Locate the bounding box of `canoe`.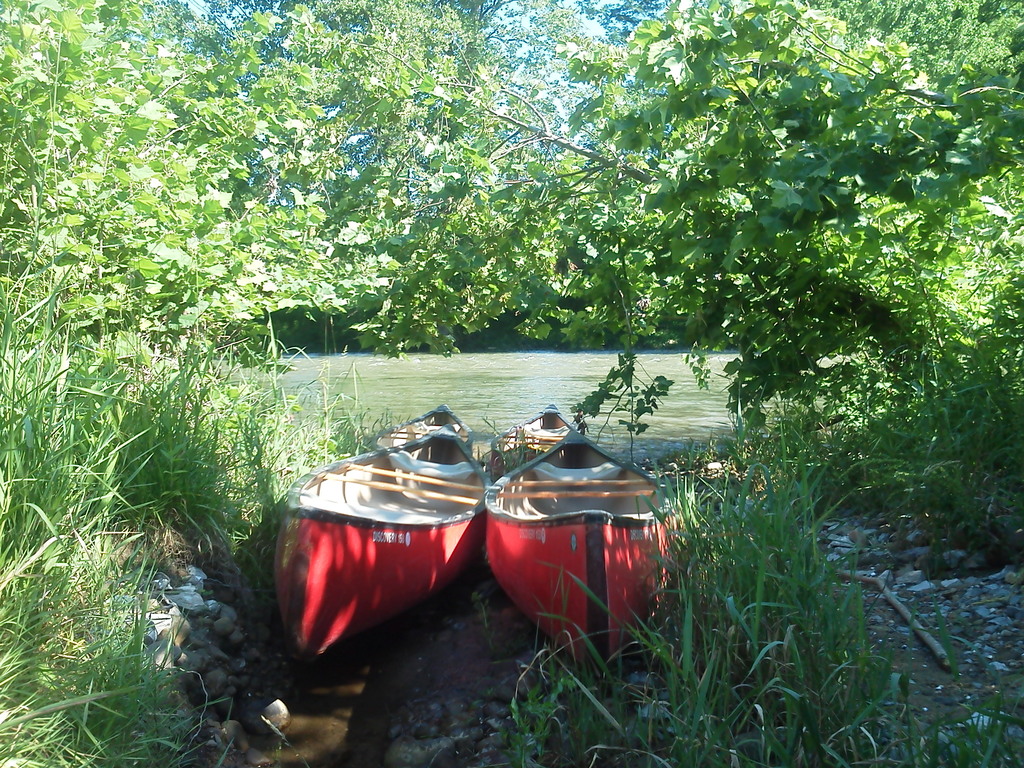
Bounding box: select_region(471, 433, 698, 692).
